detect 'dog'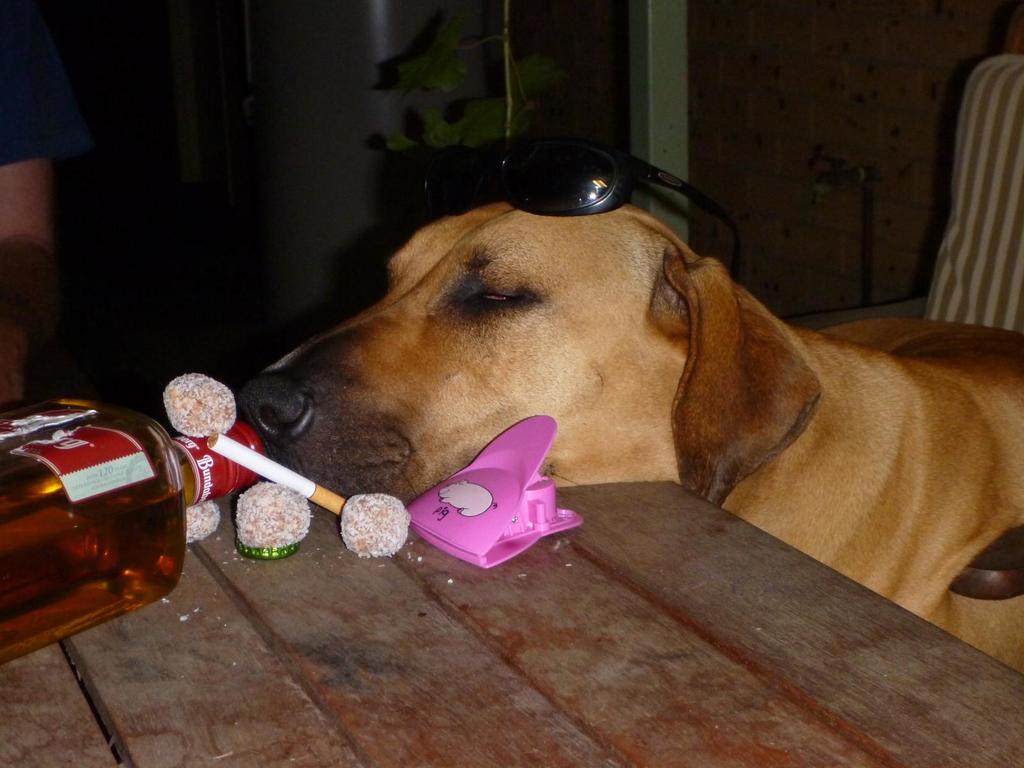
(244, 188, 1023, 668)
